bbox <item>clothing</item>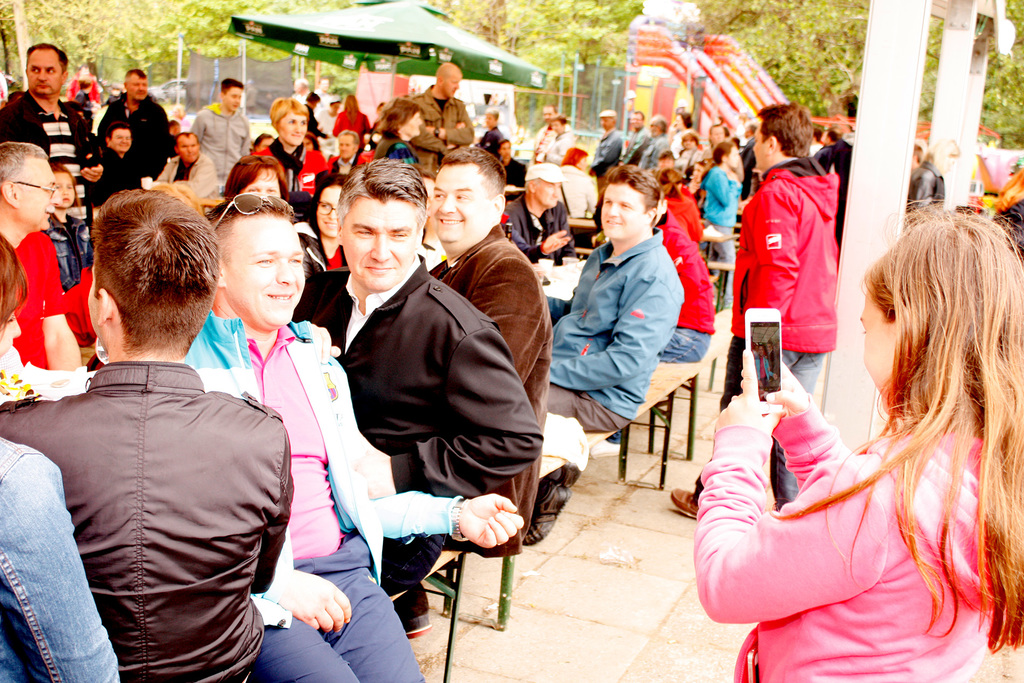
l=502, t=152, r=527, b=187
